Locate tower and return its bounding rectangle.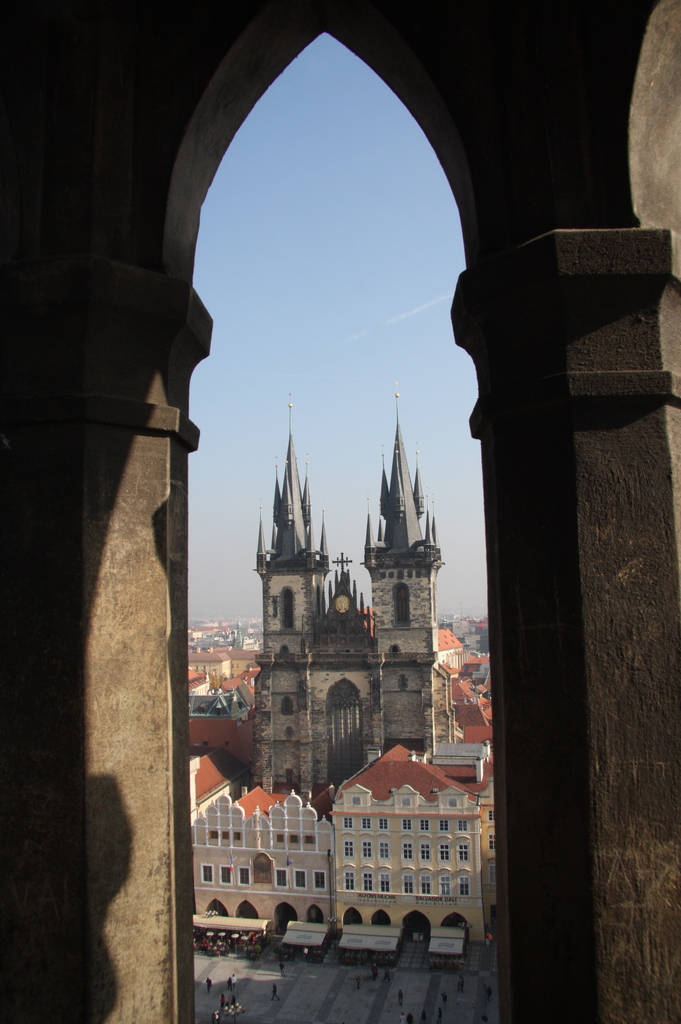
x1=210, y1=355, x2=503, y2=940.
